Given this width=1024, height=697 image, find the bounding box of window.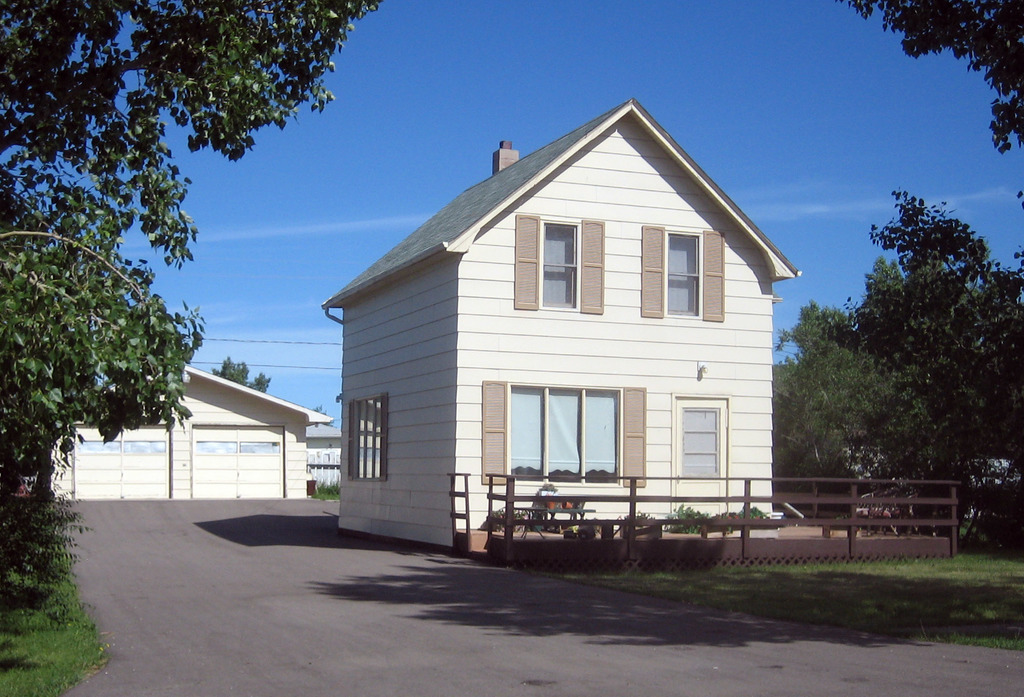
479/379/645/486.
